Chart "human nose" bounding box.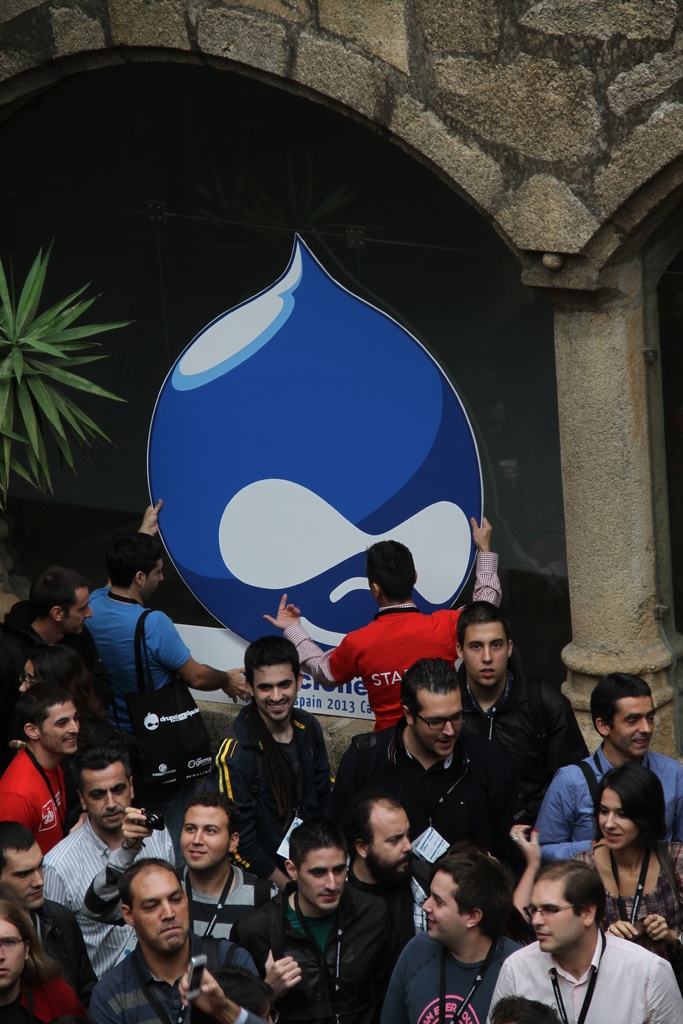
Charted: 85, 607, 92, 618.
